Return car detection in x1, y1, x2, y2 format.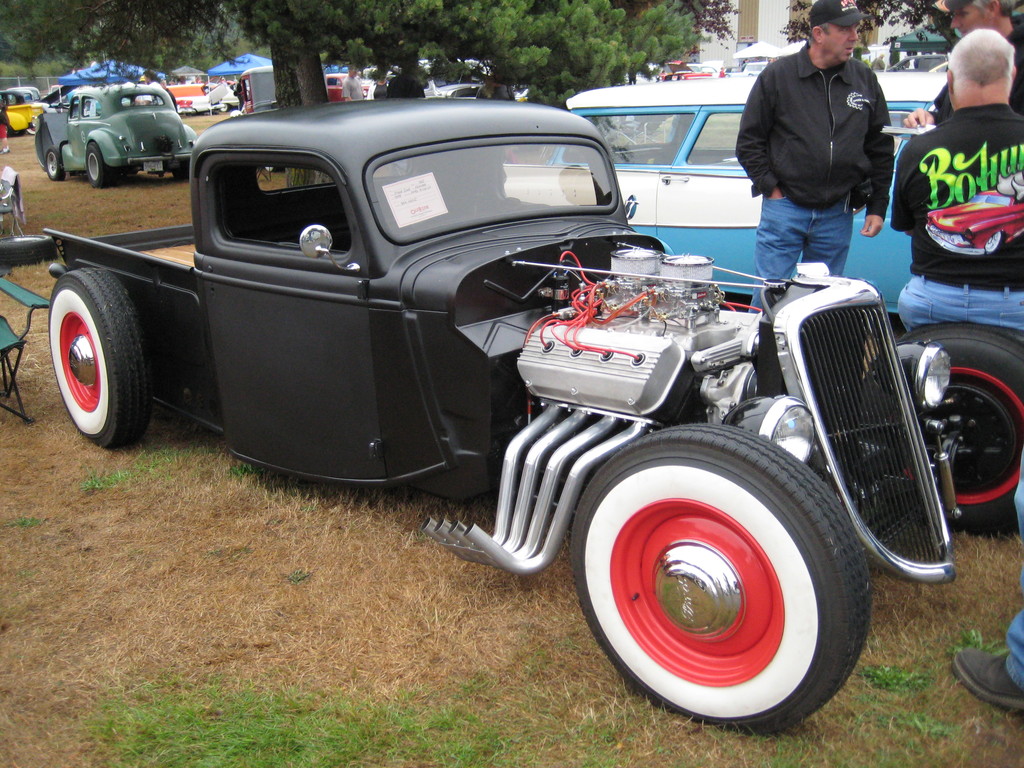
0, 92, 54, 132.
